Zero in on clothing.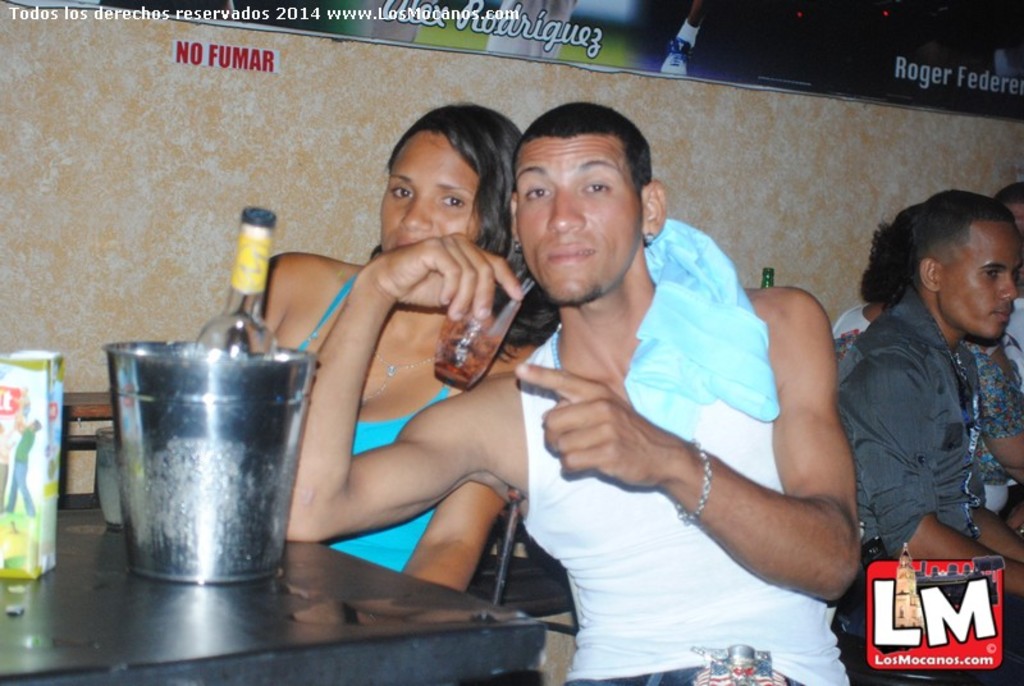
Zeroed in: [494, 315, 906, 685].
